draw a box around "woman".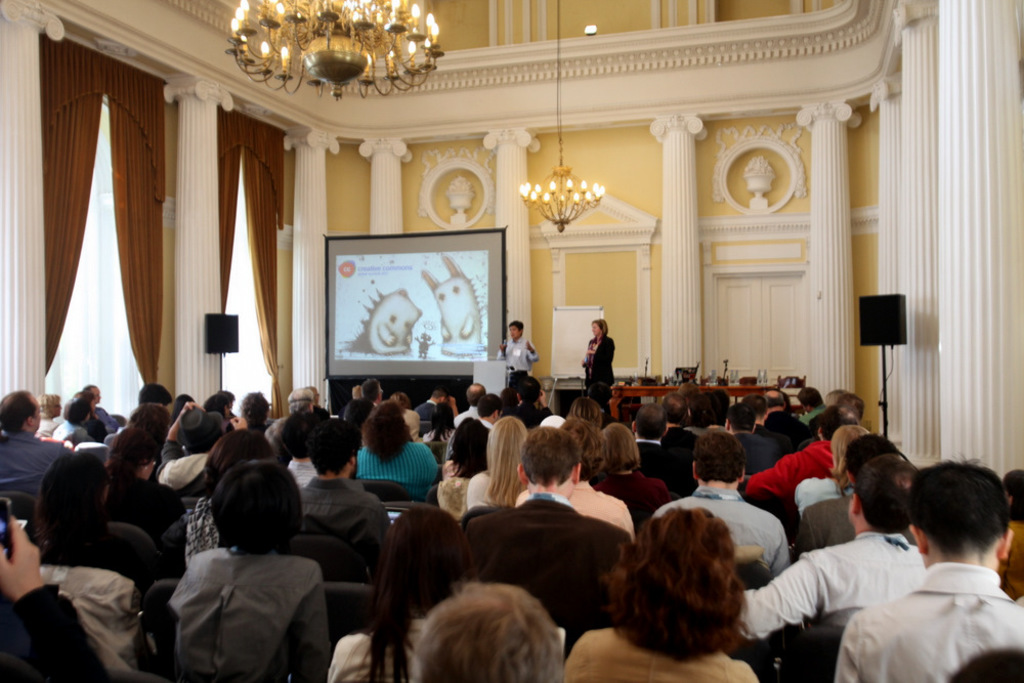
578, 318, 614, 412.
